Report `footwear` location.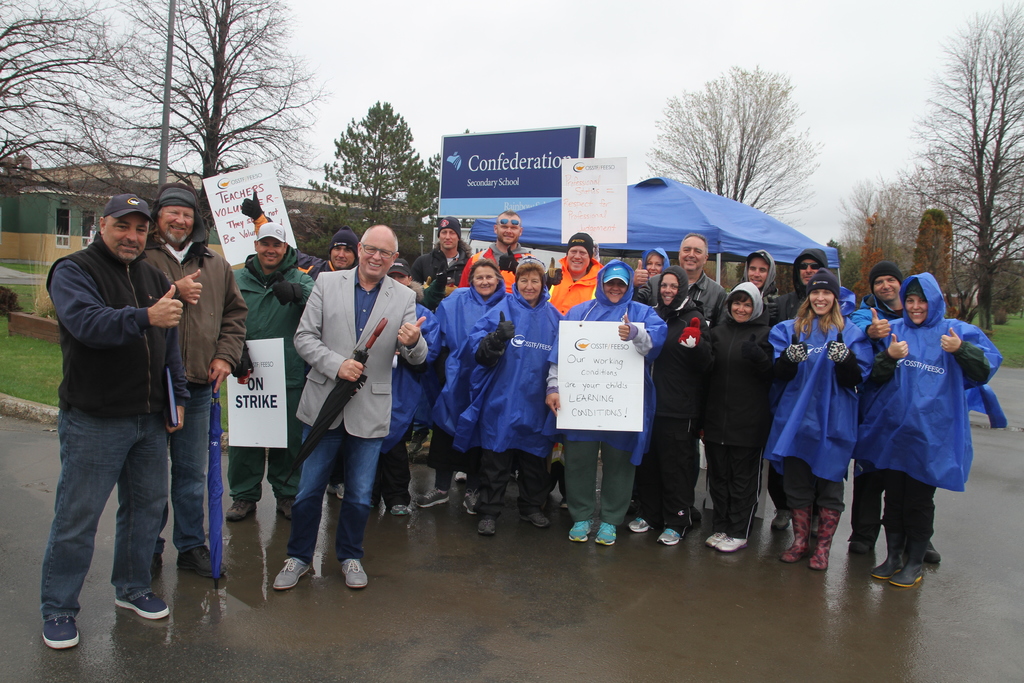
Report: [left=456, top=472, right=468, bottom=482].
